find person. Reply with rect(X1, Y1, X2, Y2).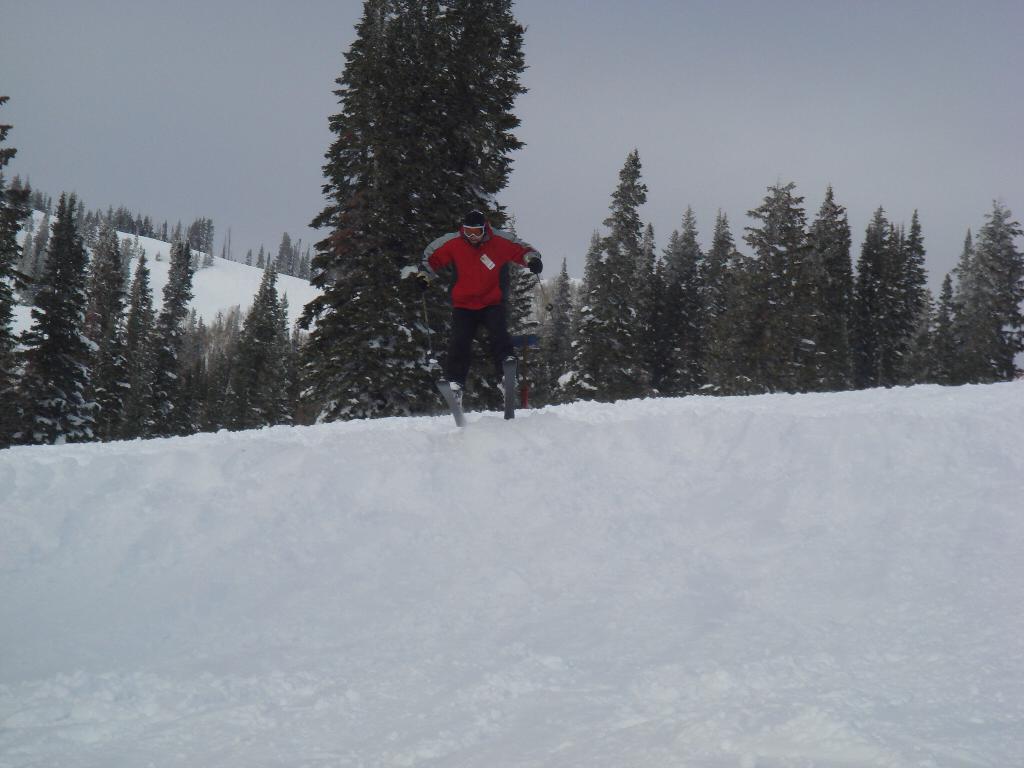
rect(409, 196, 543, 388).
